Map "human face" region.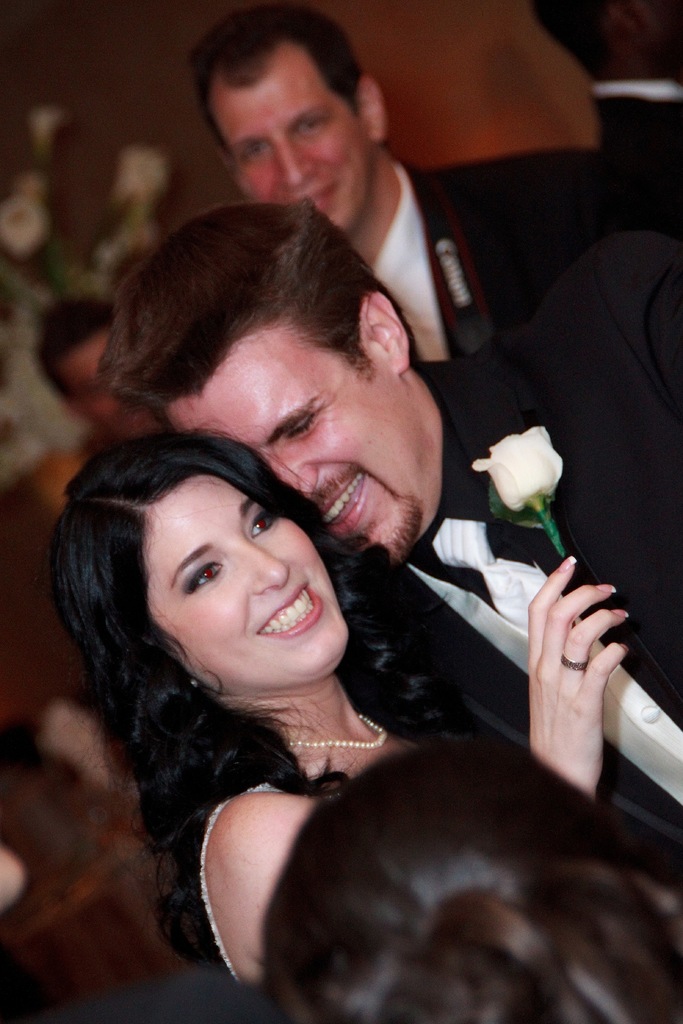
Mapped to (119,465,351,698).
